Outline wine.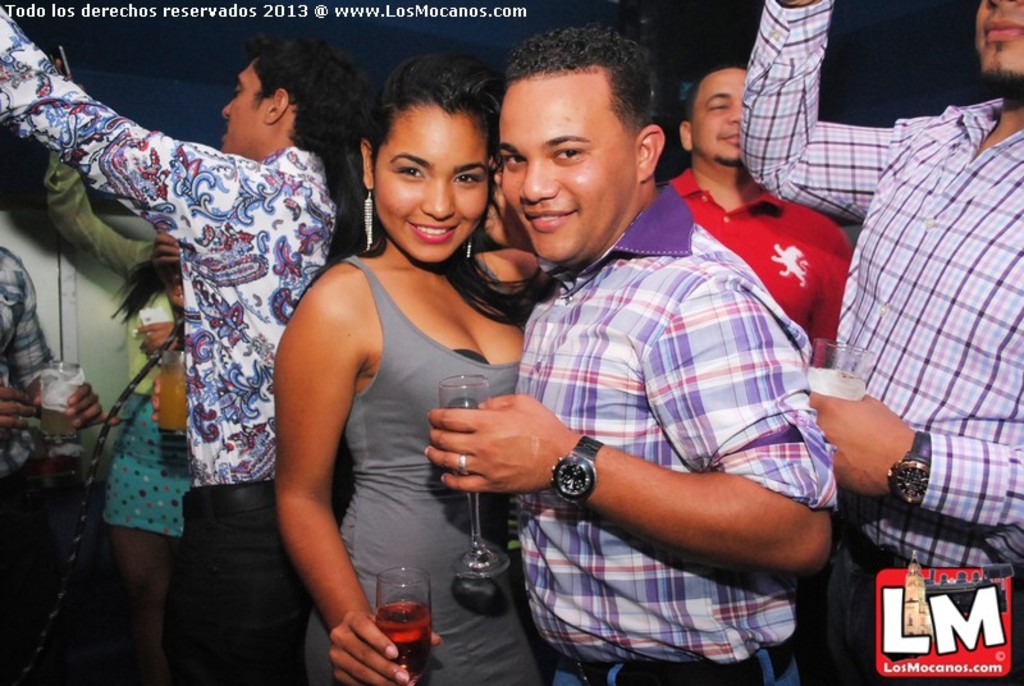
Outline: 347, 573, 424, 674.
